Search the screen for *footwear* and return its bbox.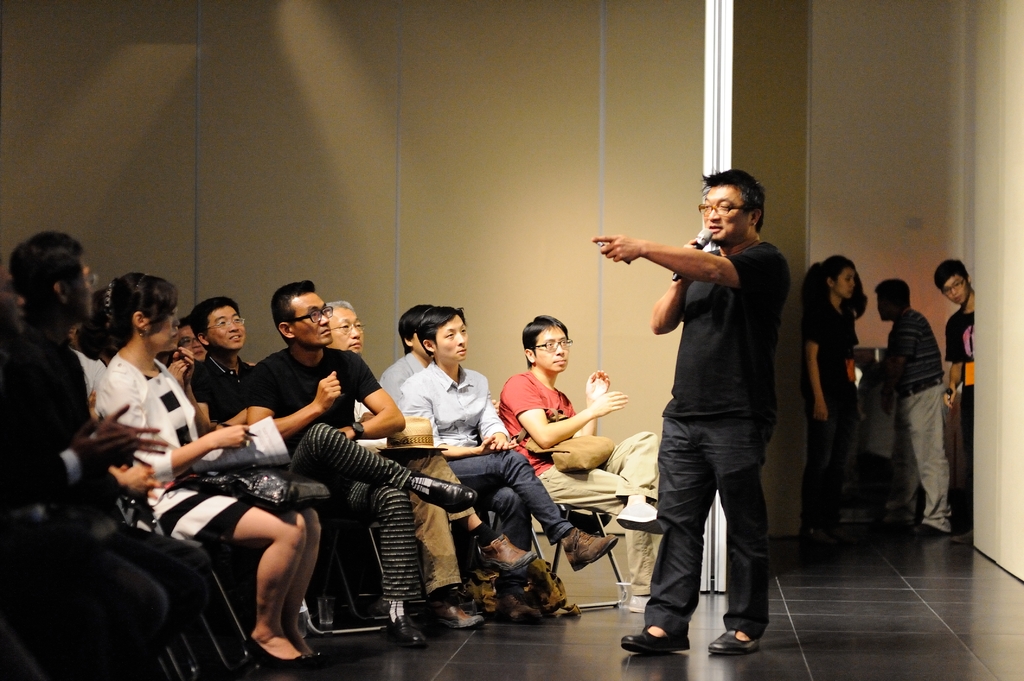
Found: bbox=[950, 527, 974, 545].
